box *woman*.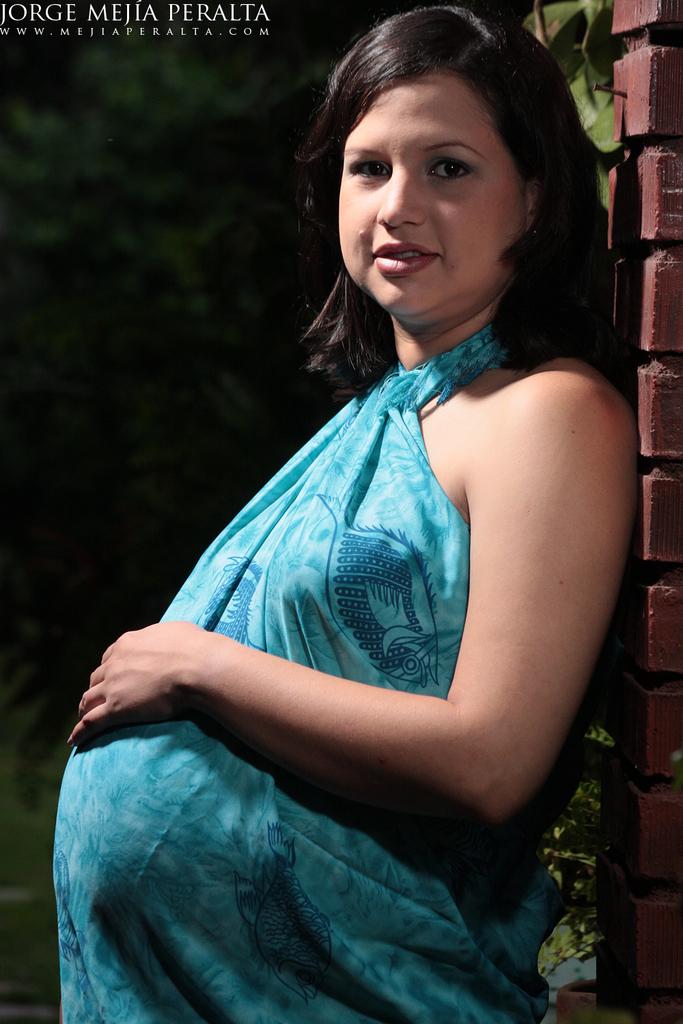
BBox(51, 8, 652, 1021).
